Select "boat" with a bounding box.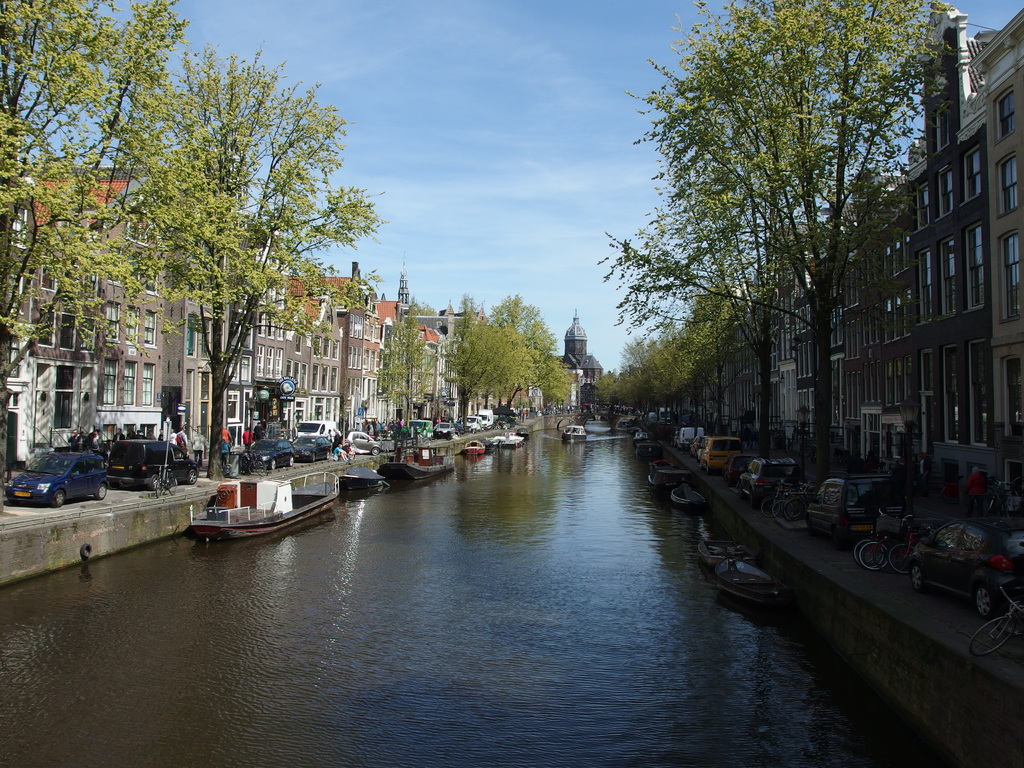
box(616, 415, 648, 437).
